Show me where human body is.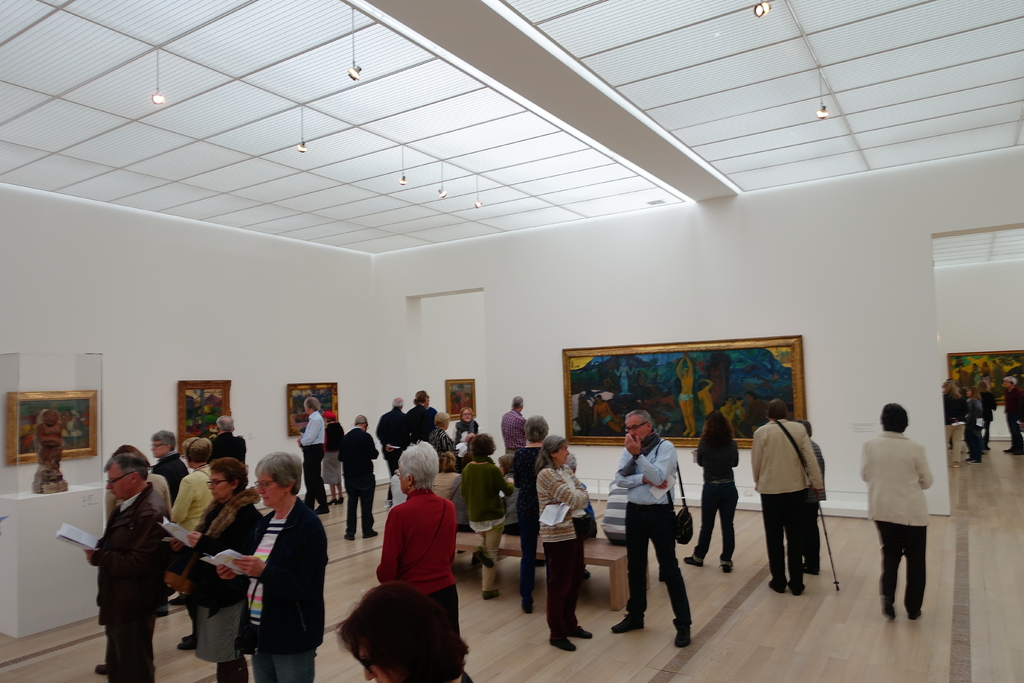
human body is at [965, 397, 984, 466].
